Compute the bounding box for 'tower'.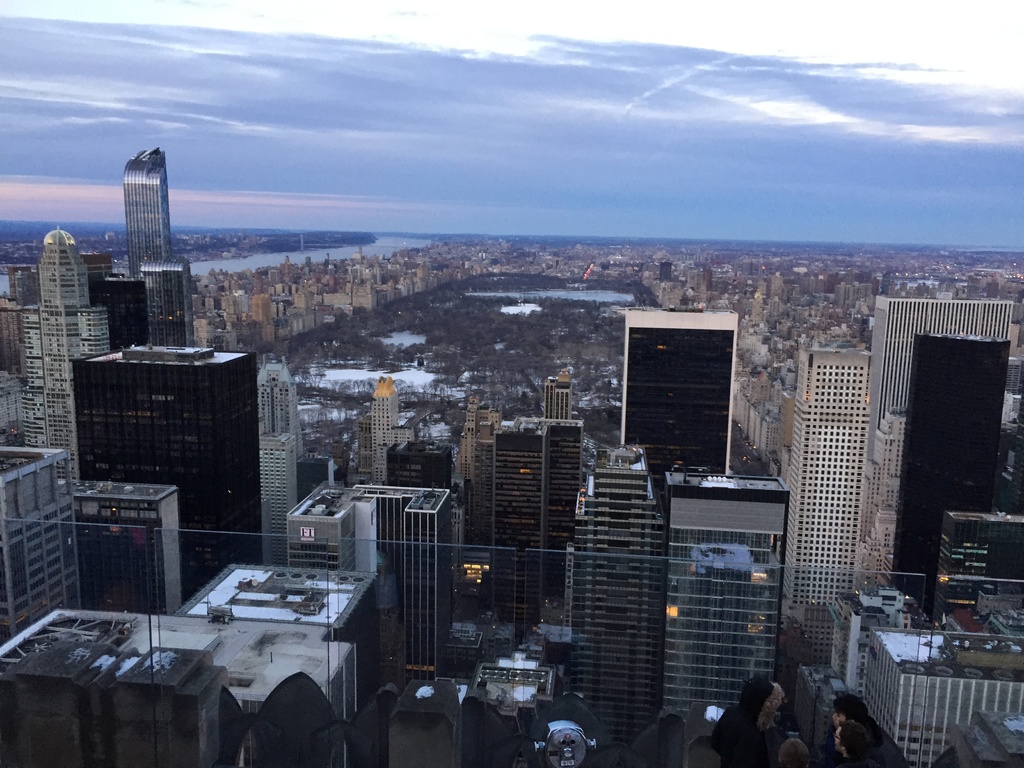
[left=547, top=371, right=566, bottom=412].
